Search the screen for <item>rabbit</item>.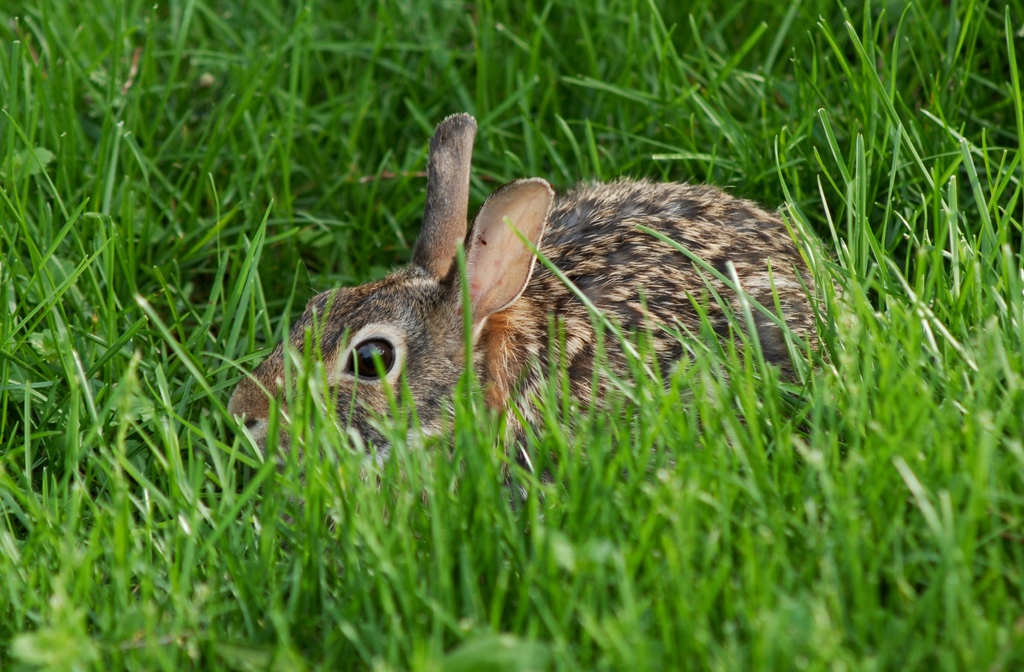
Found at 230:112:872:500.
